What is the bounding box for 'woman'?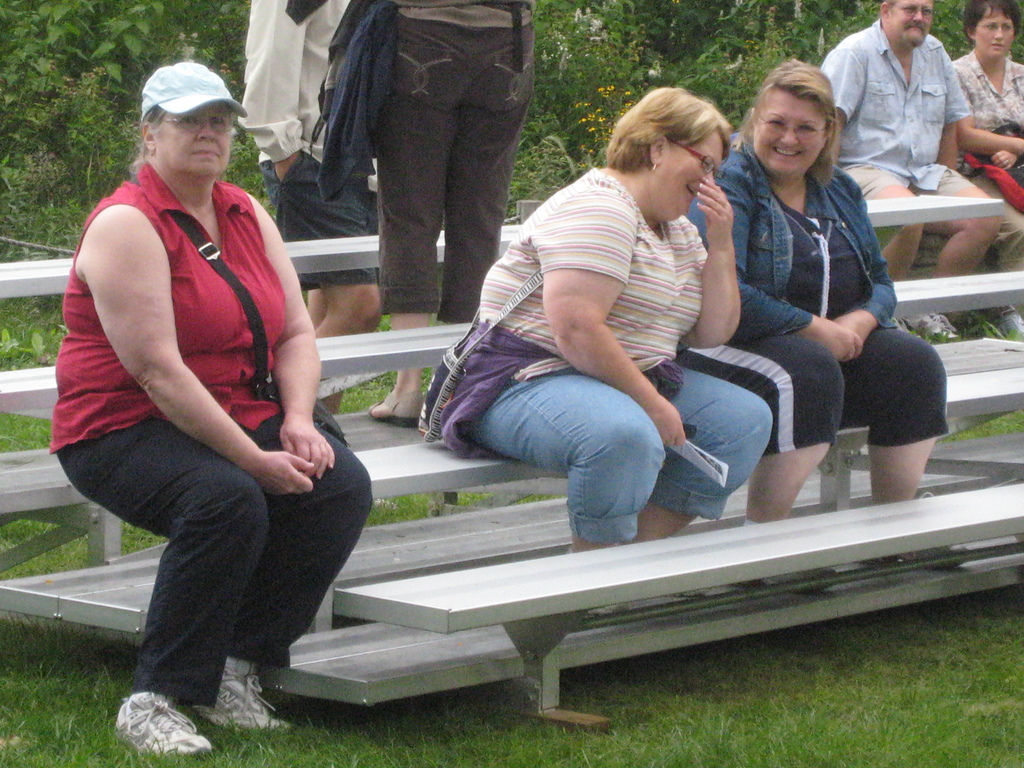
box(703, 29, 919, 545).
